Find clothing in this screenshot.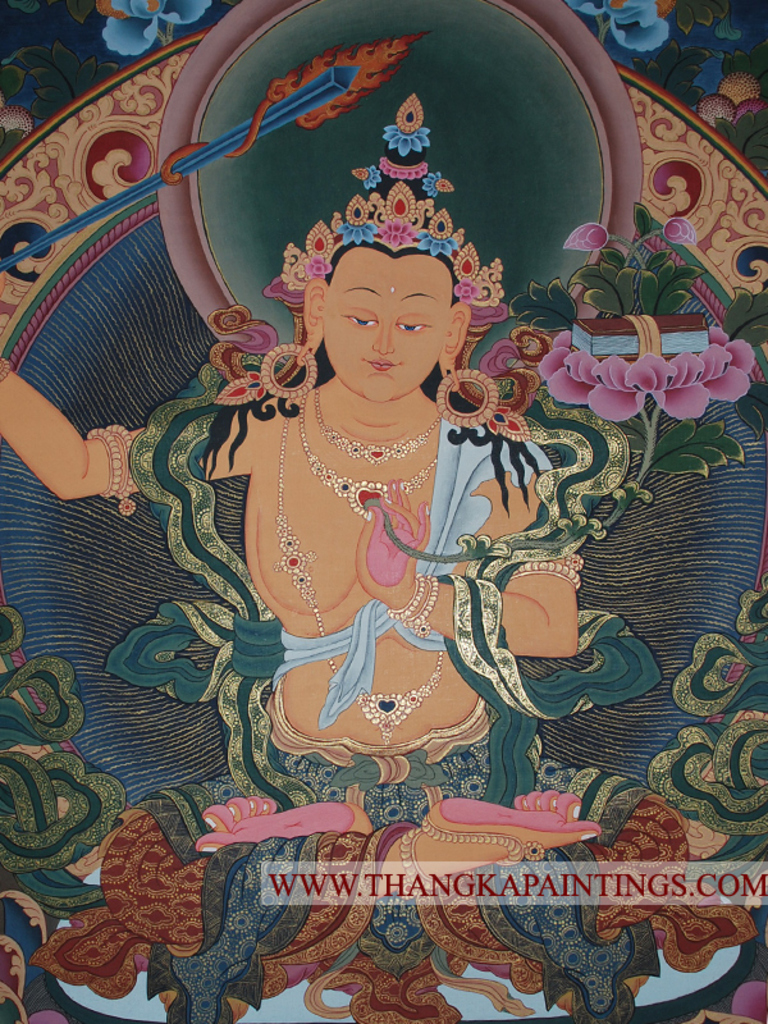
The bounding box for clothing is box=[129, 397, 630, 1023].
